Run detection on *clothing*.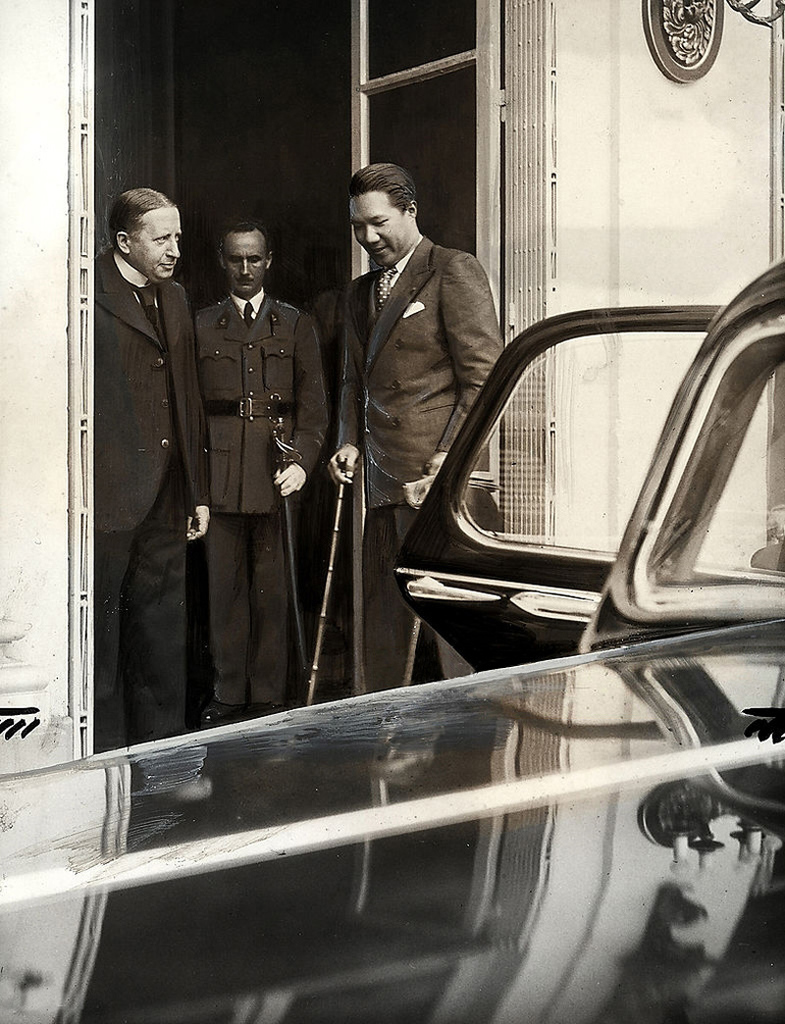
Result: <bbox>337, 225, 493, 684</bbox>.
